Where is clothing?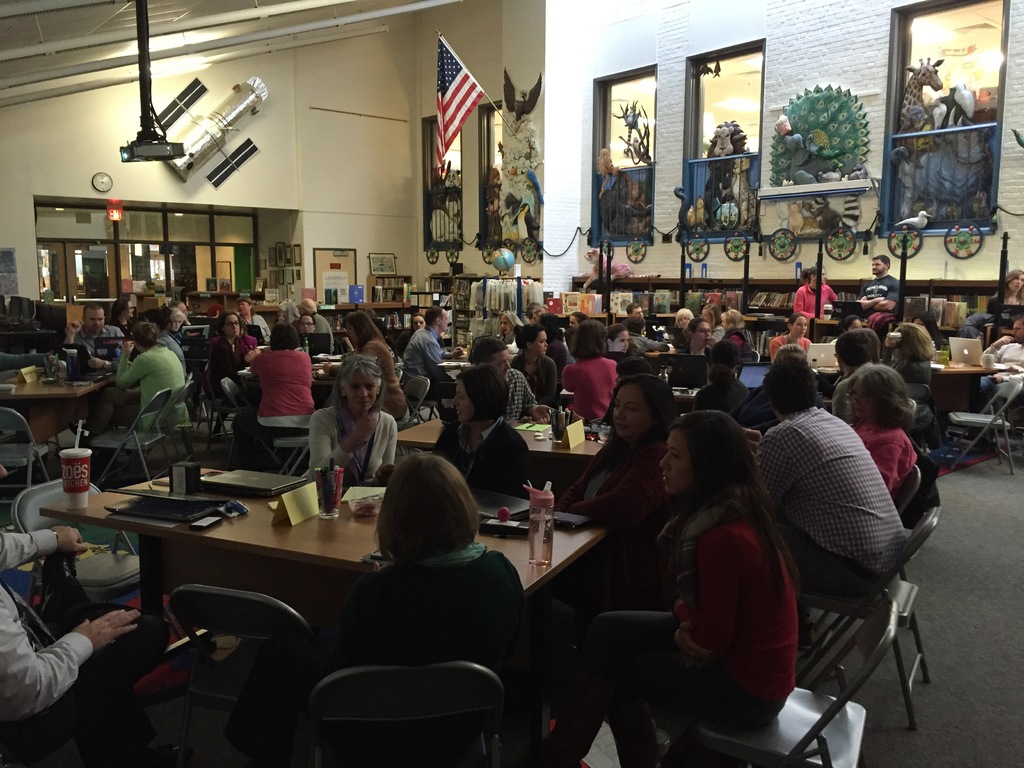
(205, 325, 250, 398).
